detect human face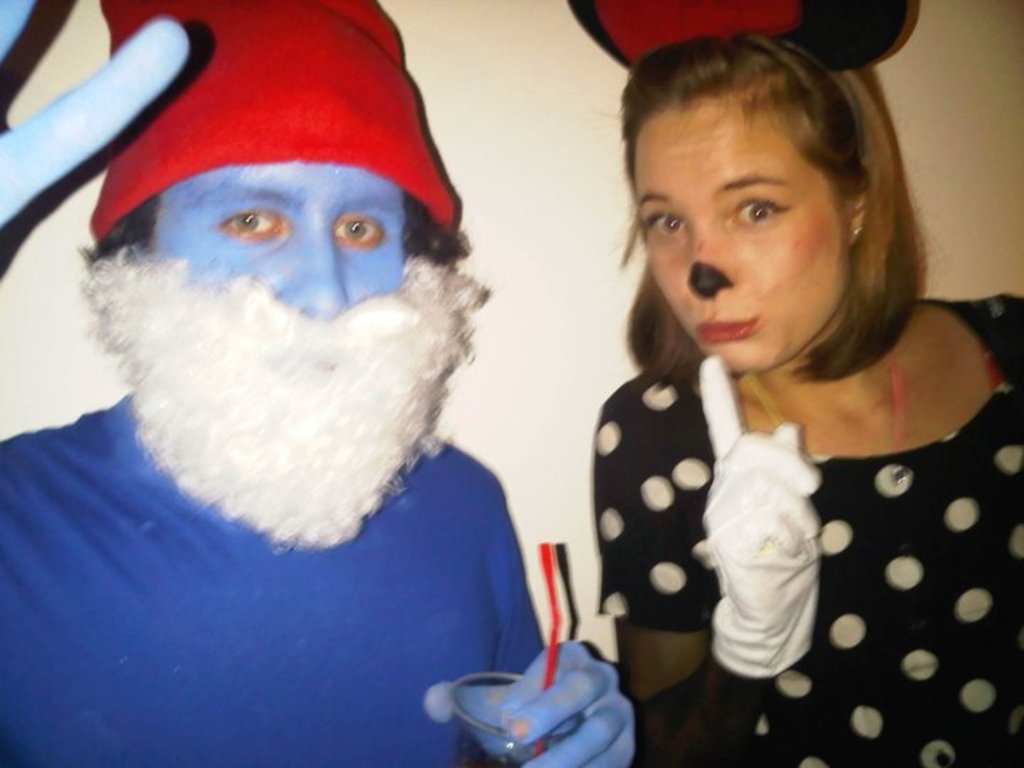
Rect(634, 95, 848, 370)
